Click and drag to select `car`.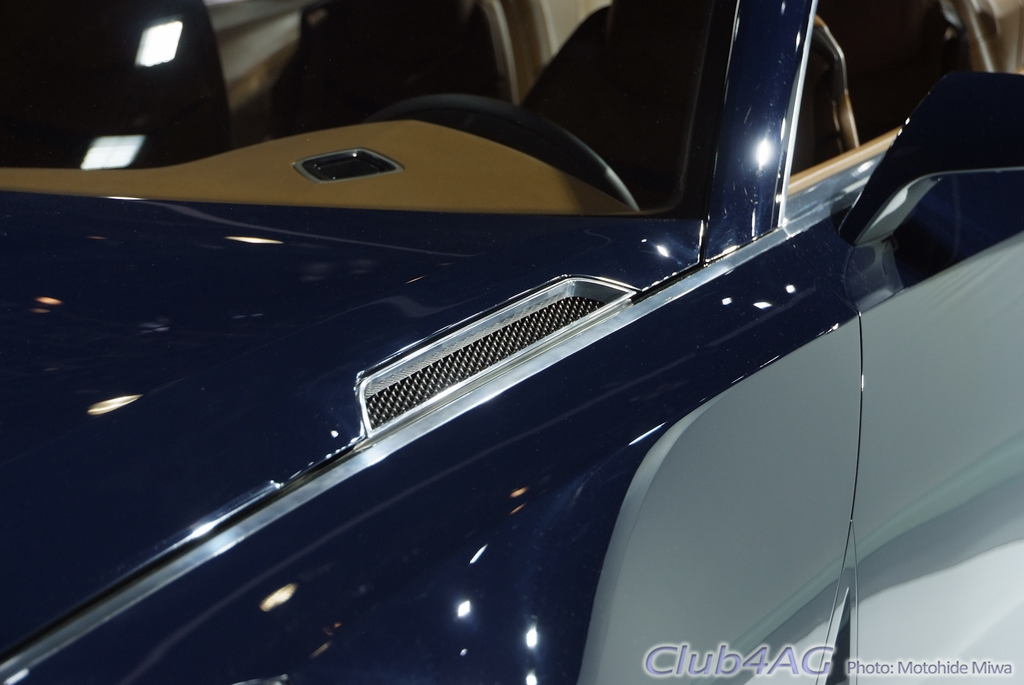
Selection: 0:9:1005:664.
